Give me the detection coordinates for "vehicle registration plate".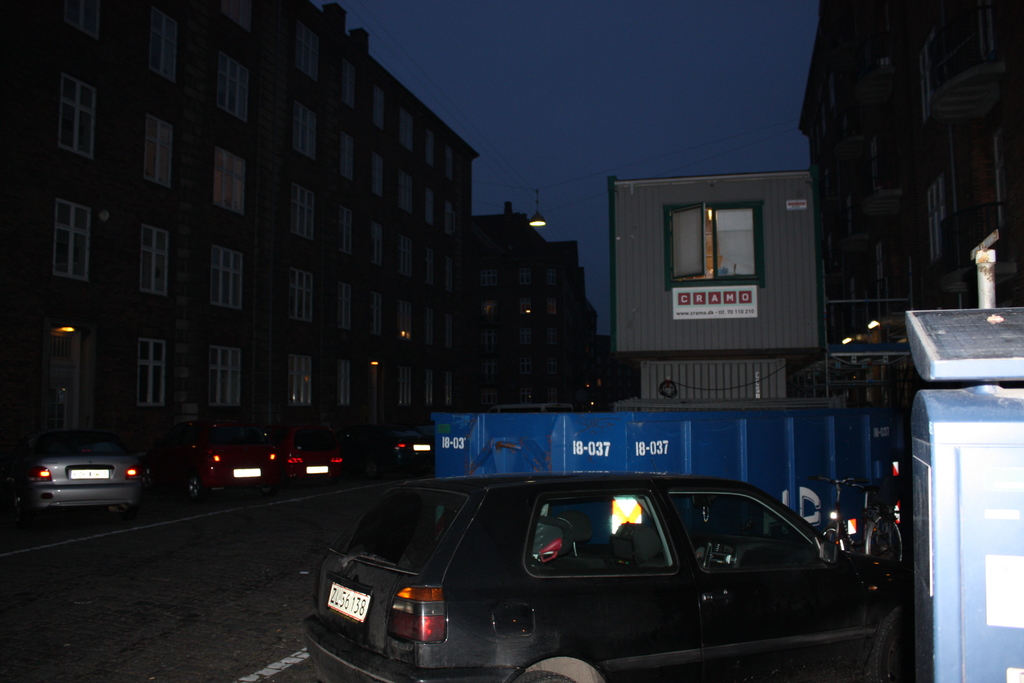
l=306, t=464, r=327, b=474.
